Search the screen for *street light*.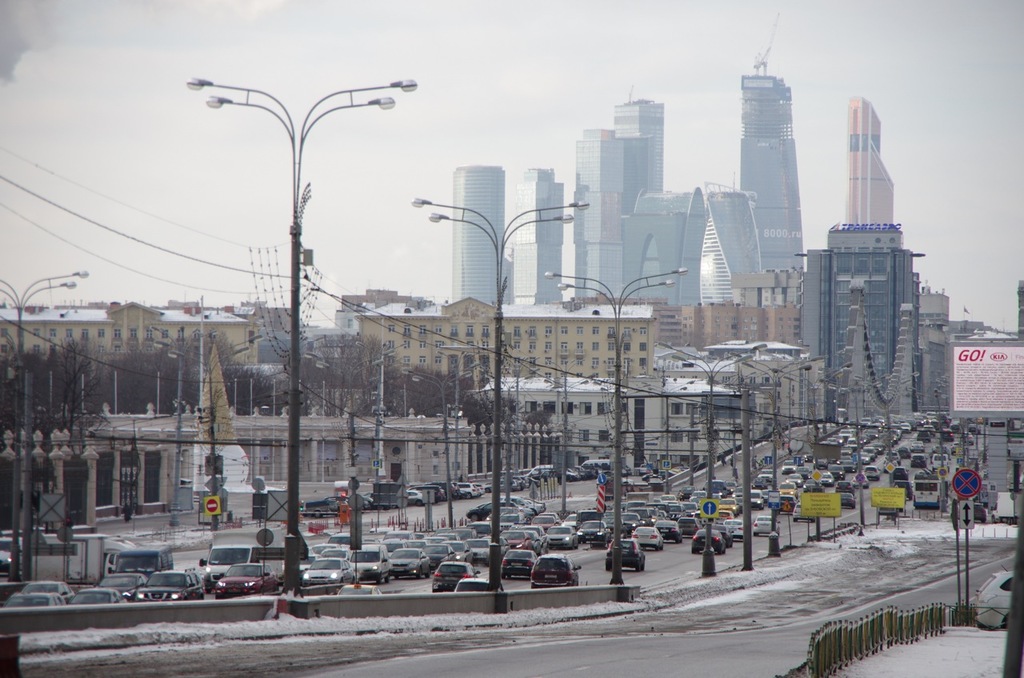
Found at 494/352/536/478.
